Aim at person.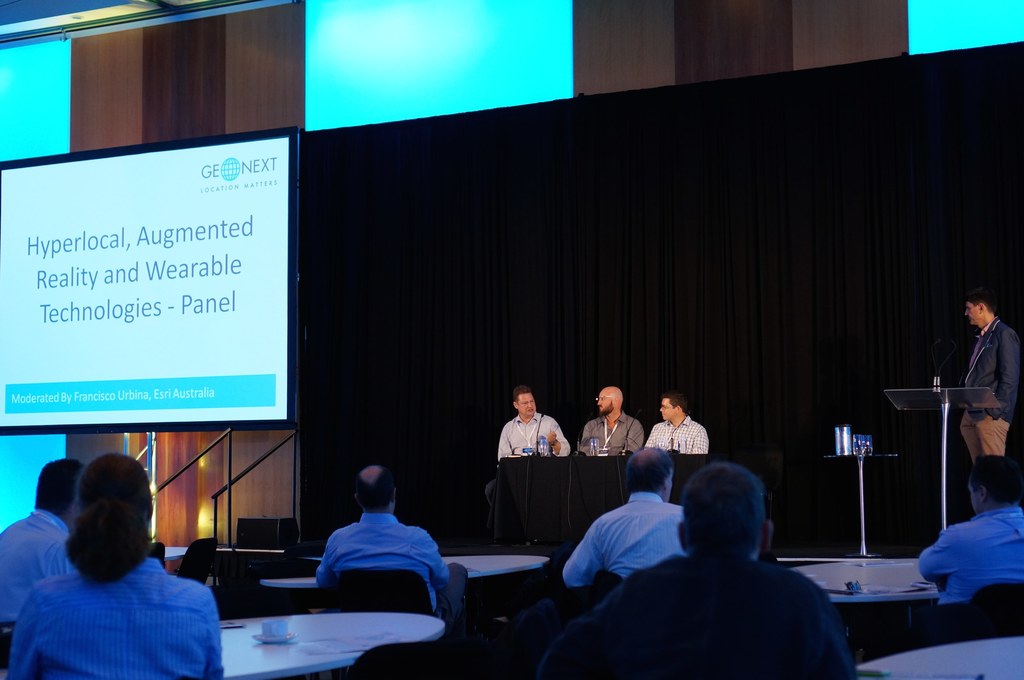
Aimed at 312/461/478/620.
